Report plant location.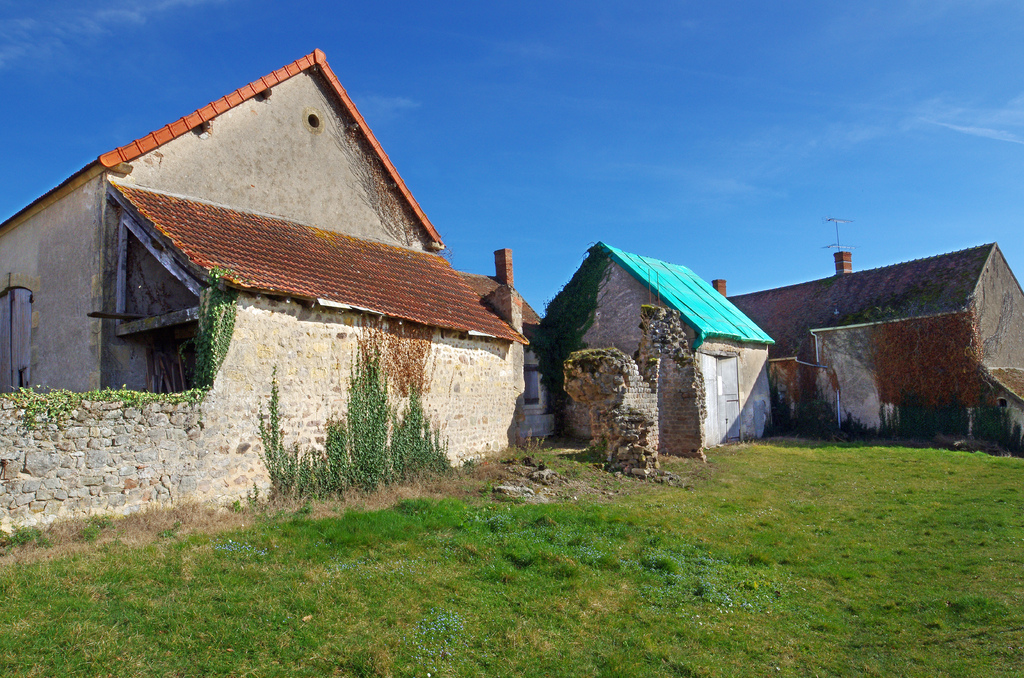
Report: bbox=(934, 385, 973, 440).
